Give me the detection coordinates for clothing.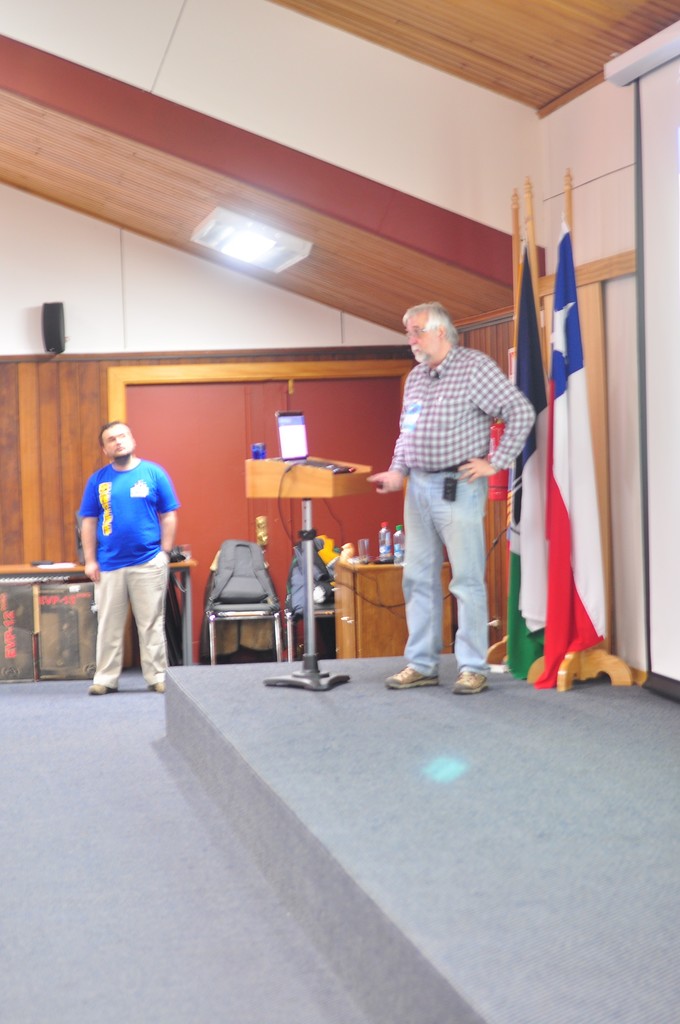
<bbox>385, 344, 535, 673</bbox>.
